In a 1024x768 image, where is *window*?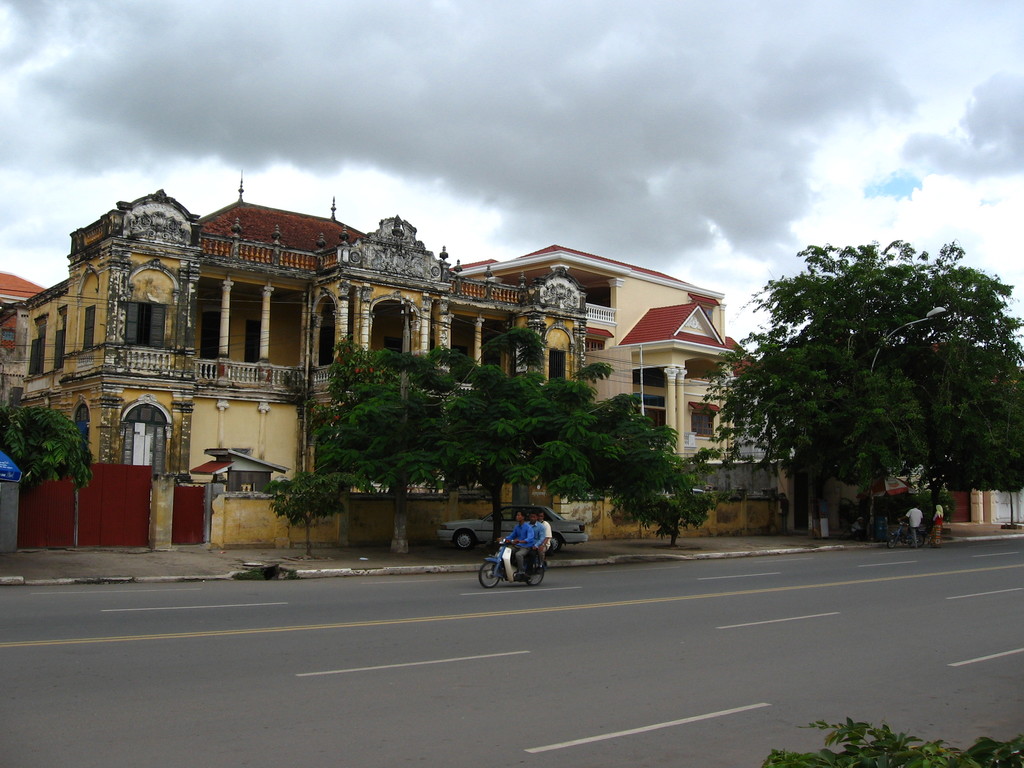
(left=84, top=307, right=95, bottom=353).
